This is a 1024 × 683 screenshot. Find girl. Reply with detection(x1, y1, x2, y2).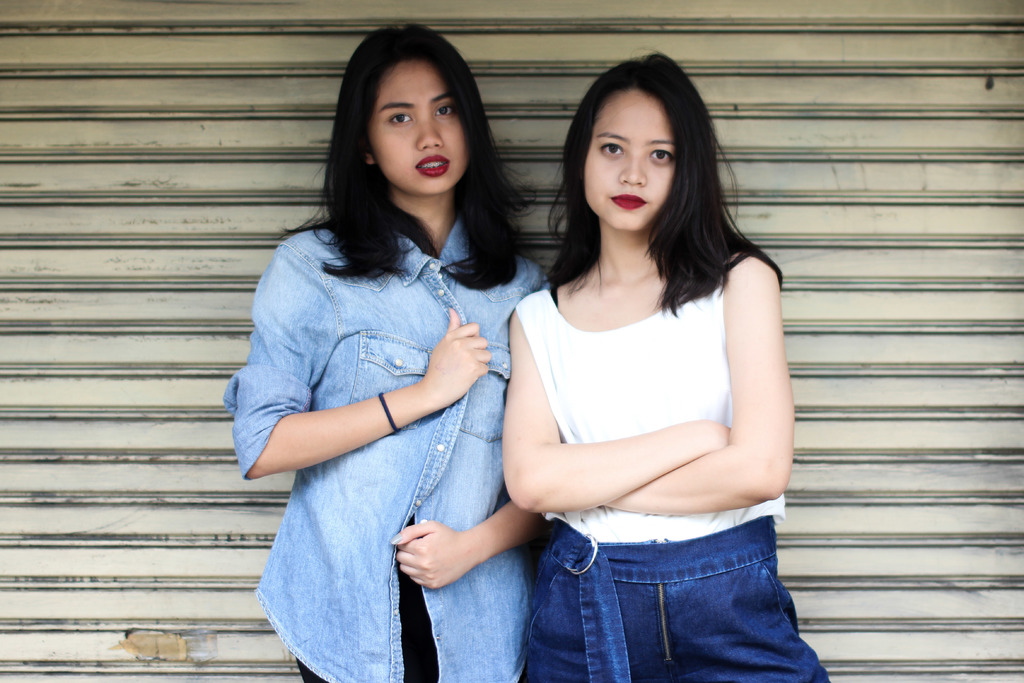
detection(220, 22, 551, 682).
